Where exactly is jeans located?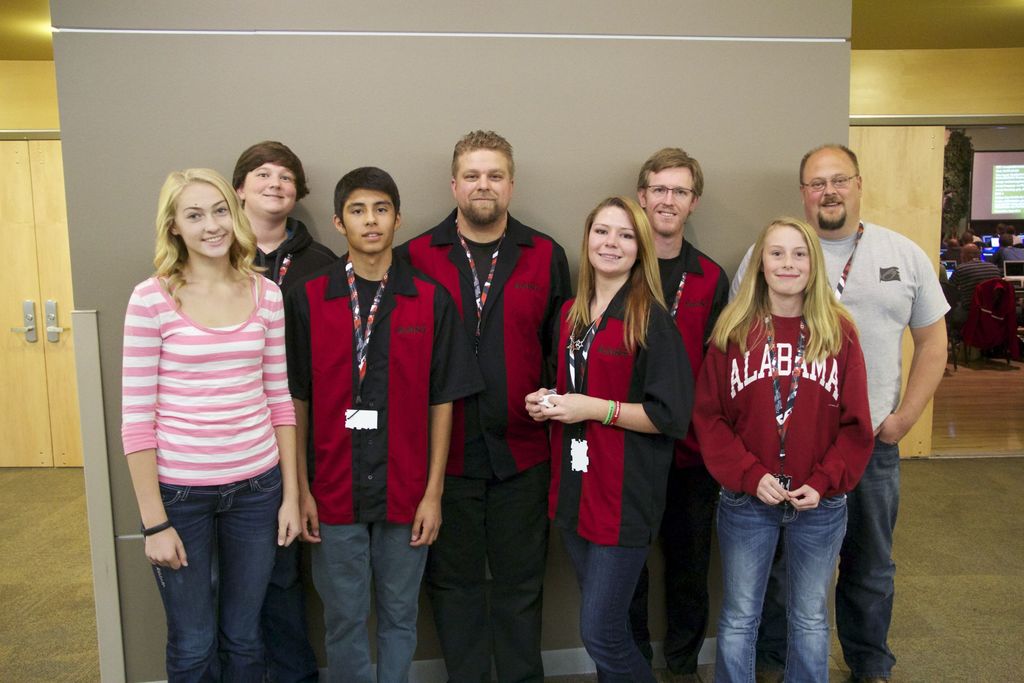
Its bounding box is {"x1": 136, "y1": 481, "x2": 293, "y2": 679}.
